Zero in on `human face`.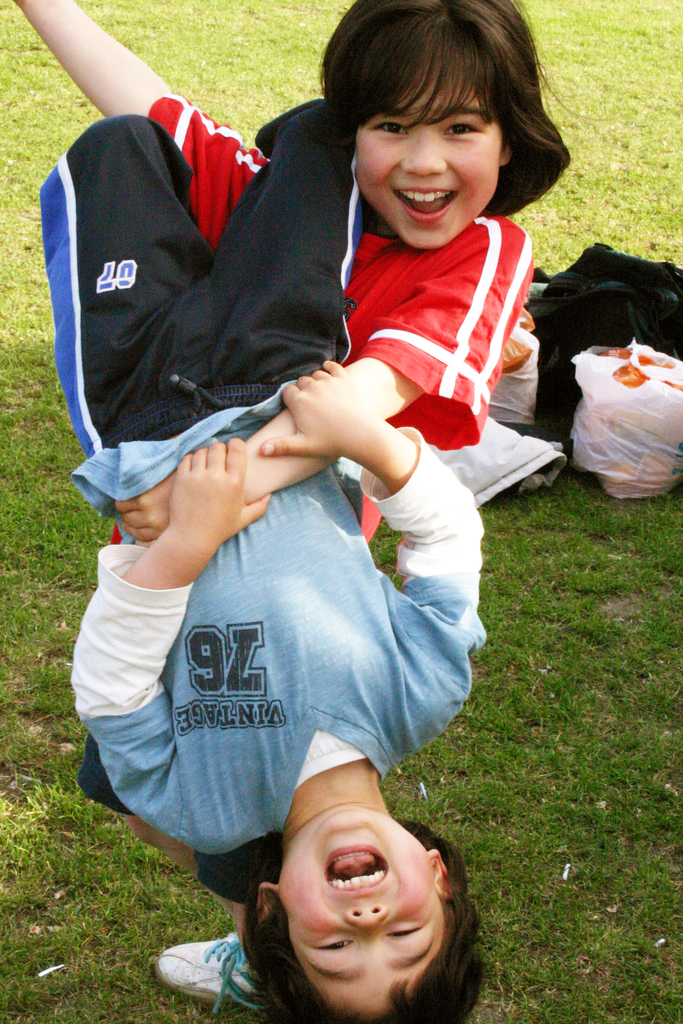
Zeroed in: region(265, 807, 436, 1022).
